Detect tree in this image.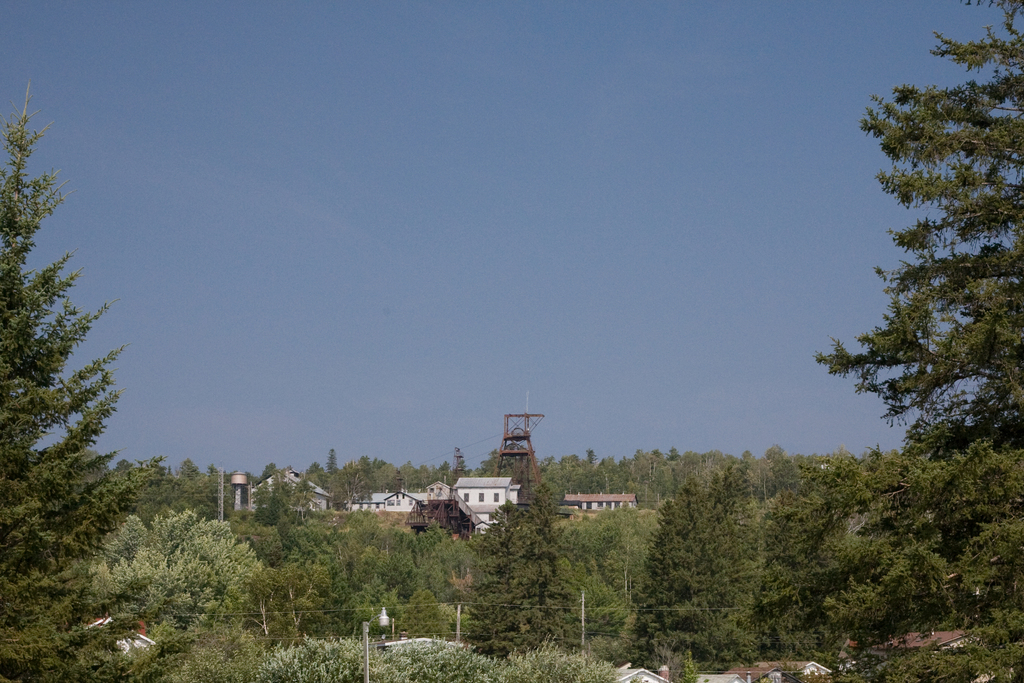
Detection: pyautogui.locateOnScreen(866, 460, 895, 509).
